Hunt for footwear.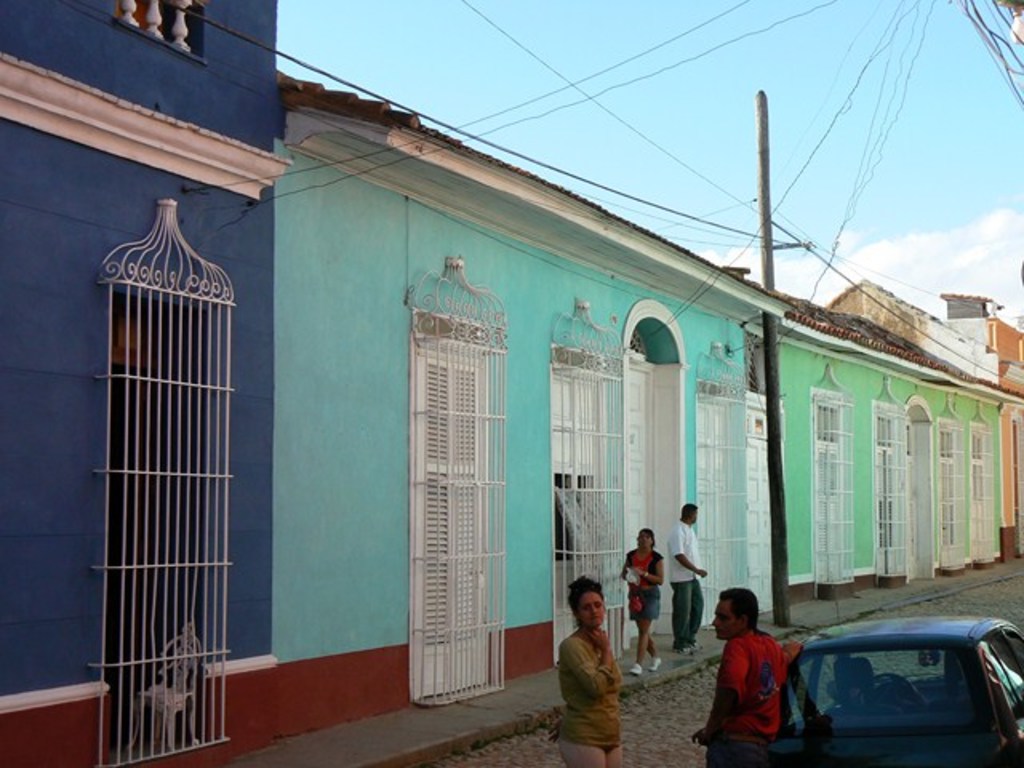
Hunted down at left=646, top=656, right=659, bottom=674.
